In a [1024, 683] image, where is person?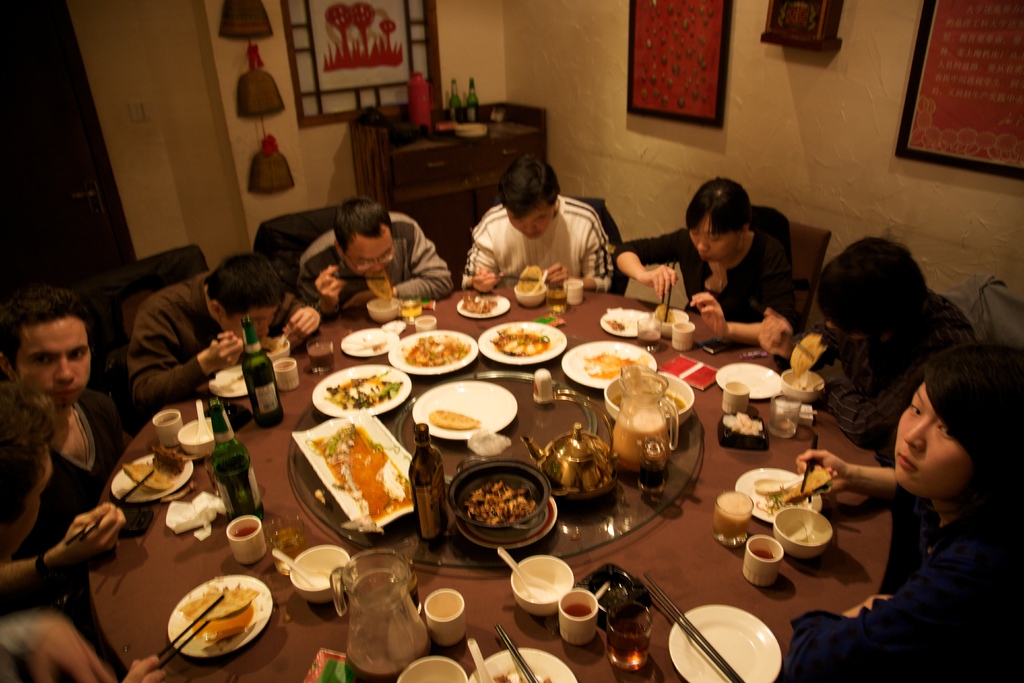
bbox=(757, 238, 975, 445).
